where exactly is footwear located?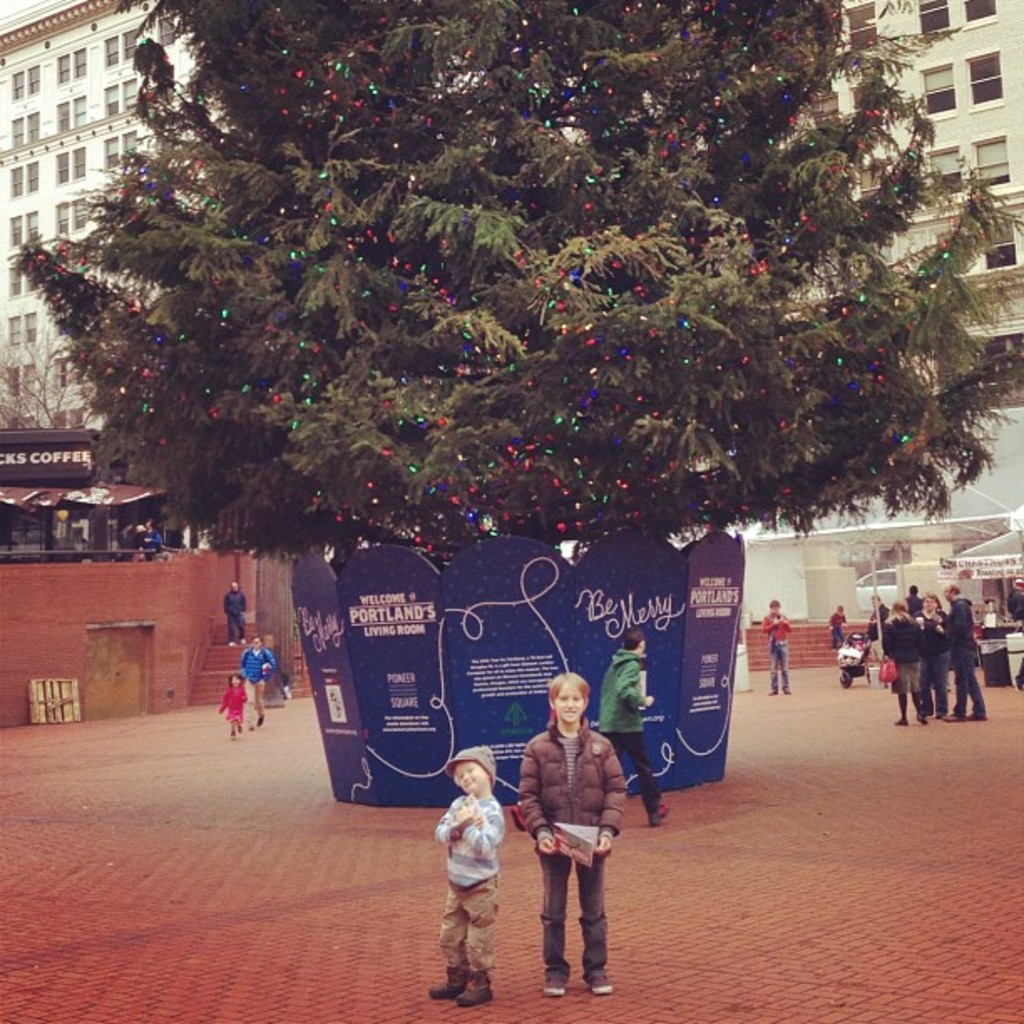
Its bounding box is bbox=(430, 972, 458, 1006).
